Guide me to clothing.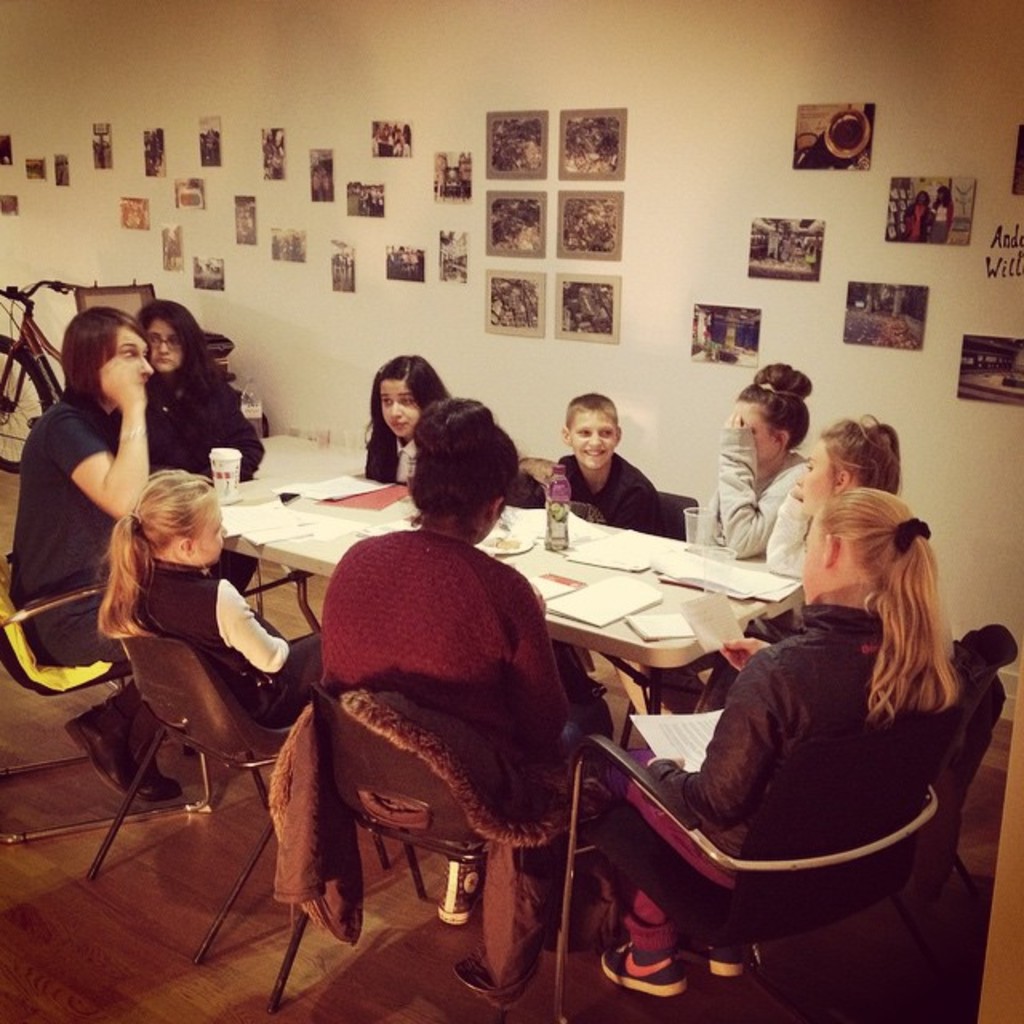
Guidance: [left=363, top=422, right=422, bottom=493].
